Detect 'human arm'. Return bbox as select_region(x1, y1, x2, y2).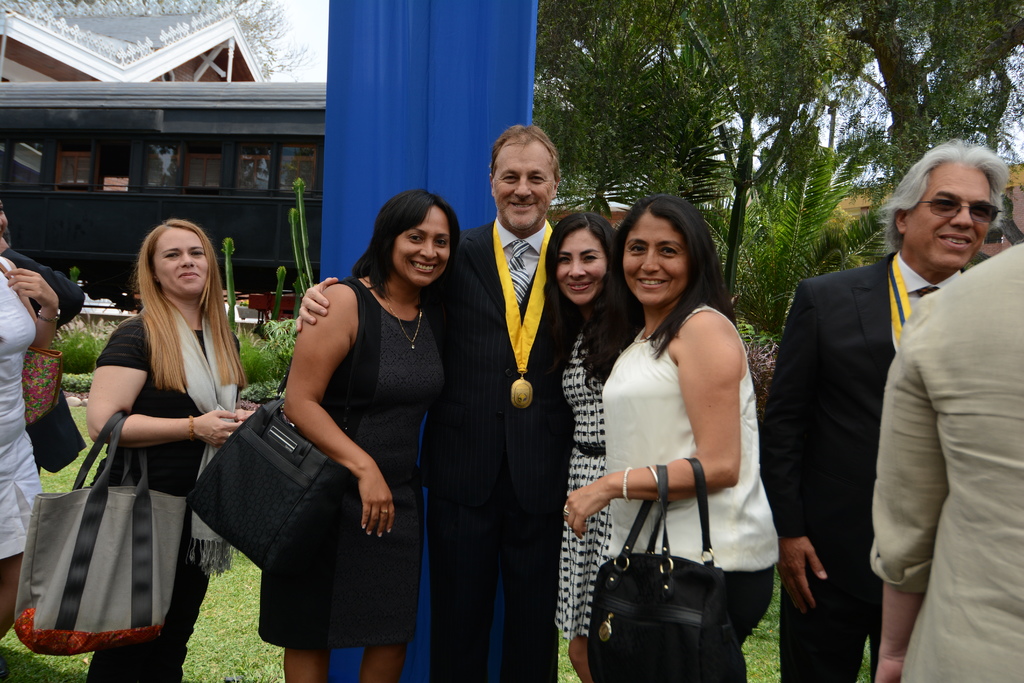
select_region(85, 316, 243, 445).
